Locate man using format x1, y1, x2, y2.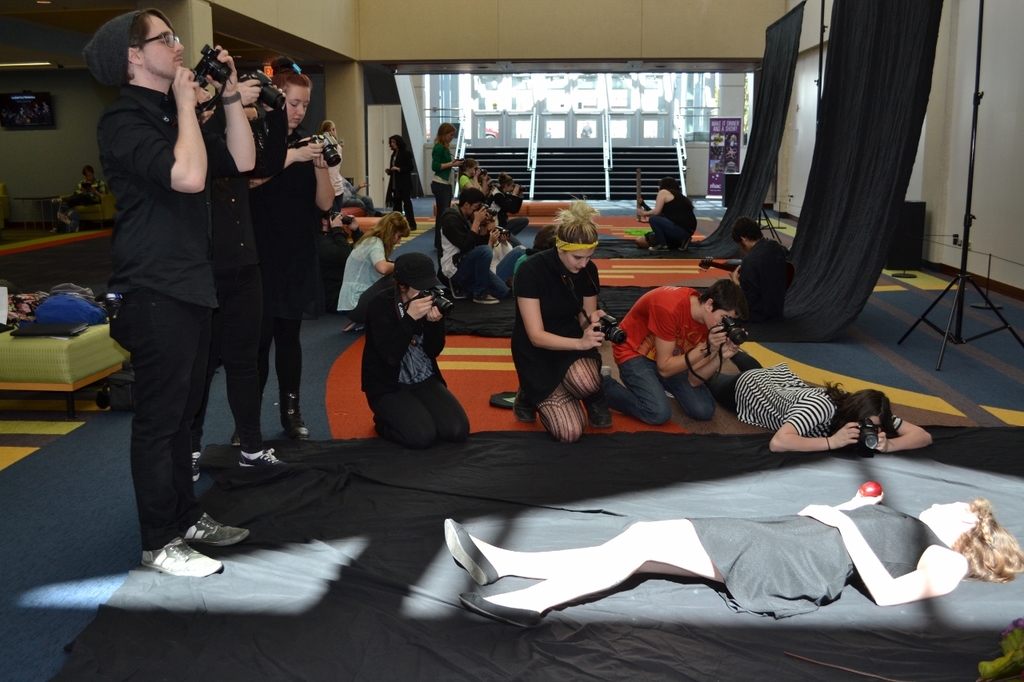
434, 185, 511, 305.
